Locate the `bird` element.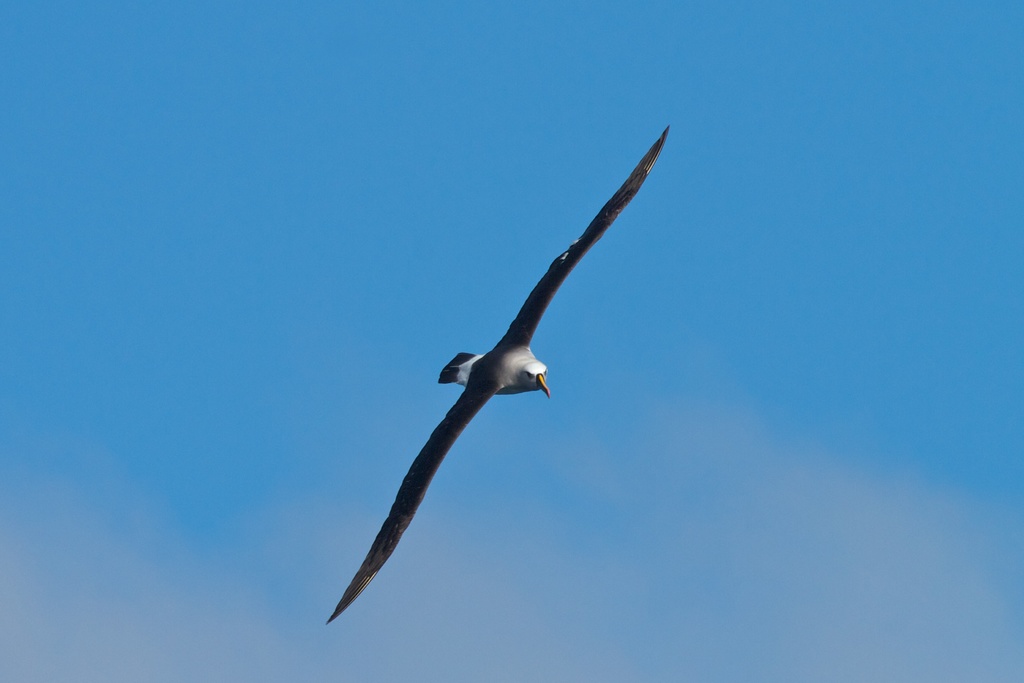
Element bbox: [324,126,671,621].
